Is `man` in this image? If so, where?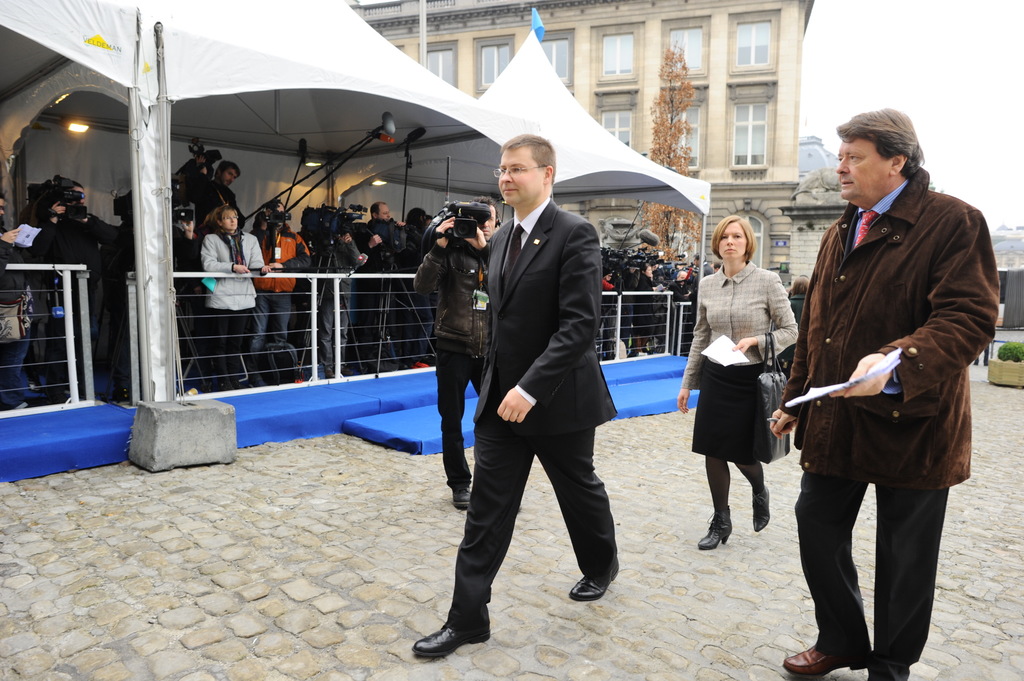
Yes, at [769, 107, 999, 680].
